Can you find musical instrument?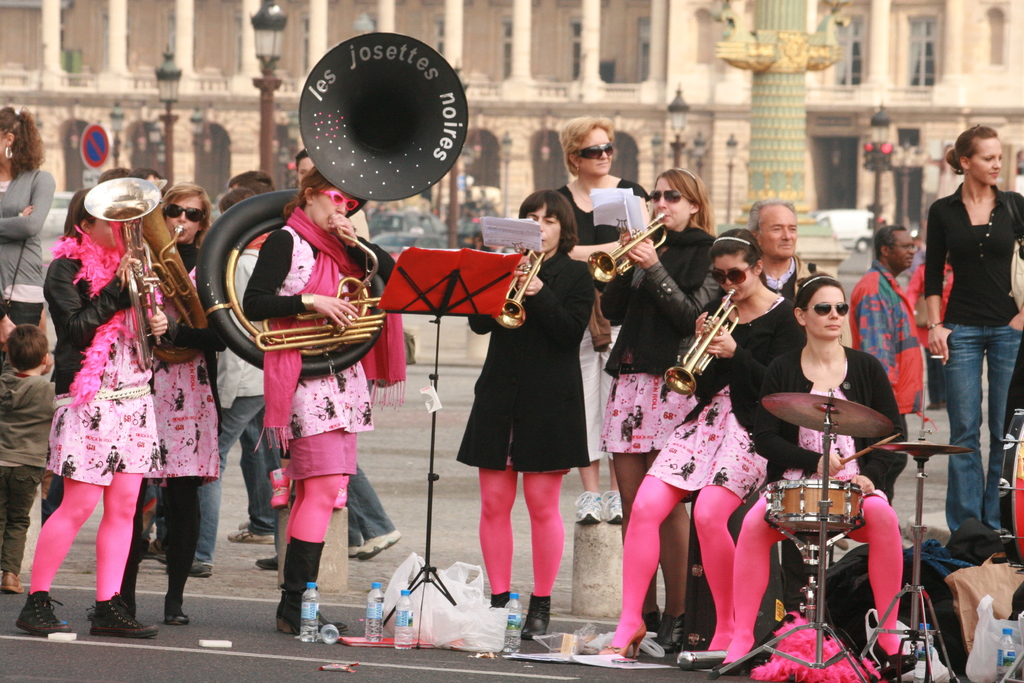
Yes, bounding box: {"x1": 190, "y1": 185, "x2": 394, "y2": 379}.
